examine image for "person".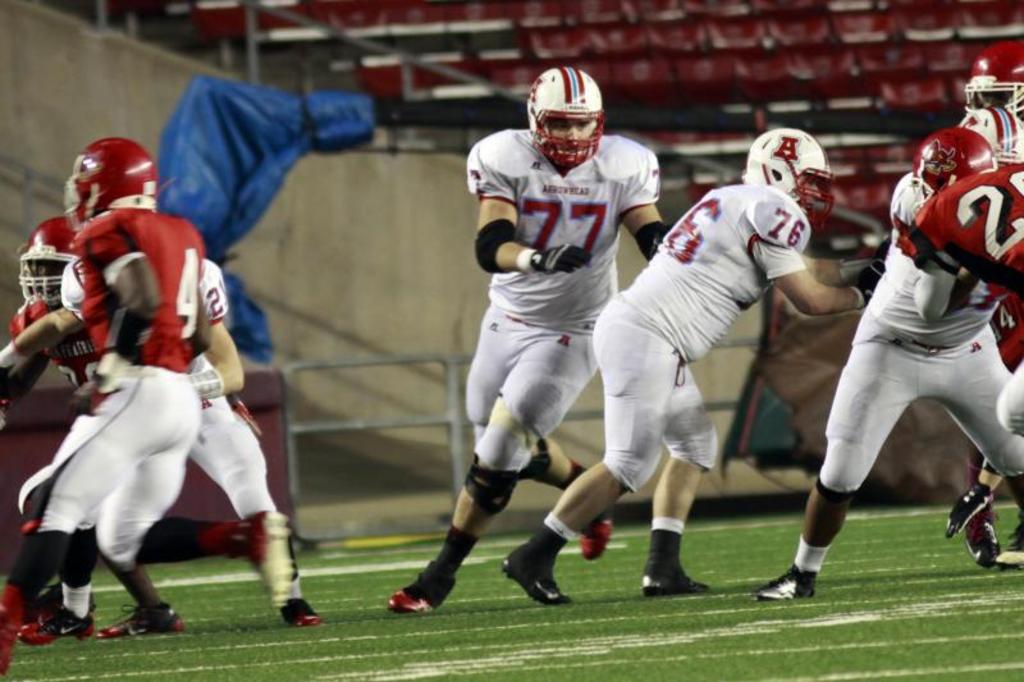
Examination result: bbox(0, 129, 206, 681).
